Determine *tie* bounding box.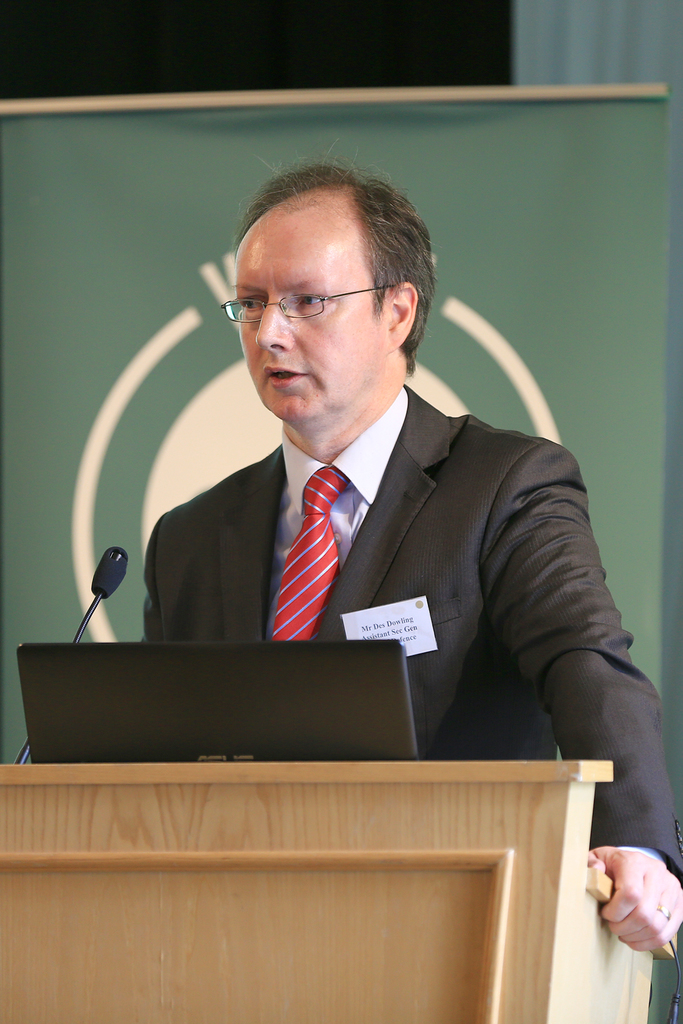
Determined: [276,461,355,638].
